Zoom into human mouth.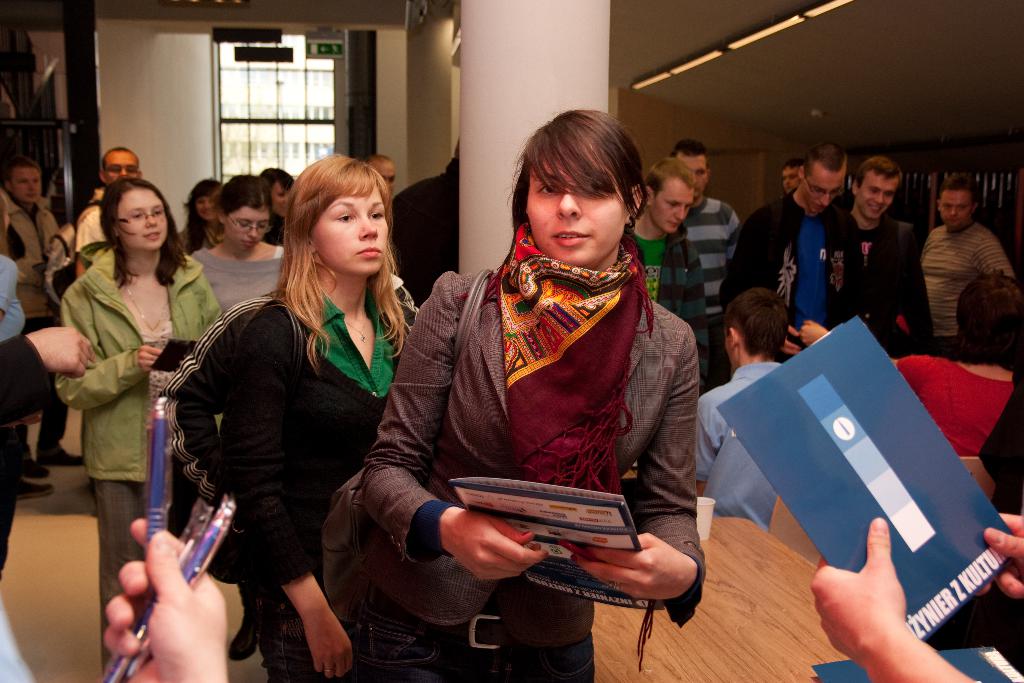
Zoom target: bbox=(358, 242, 379, 256).
